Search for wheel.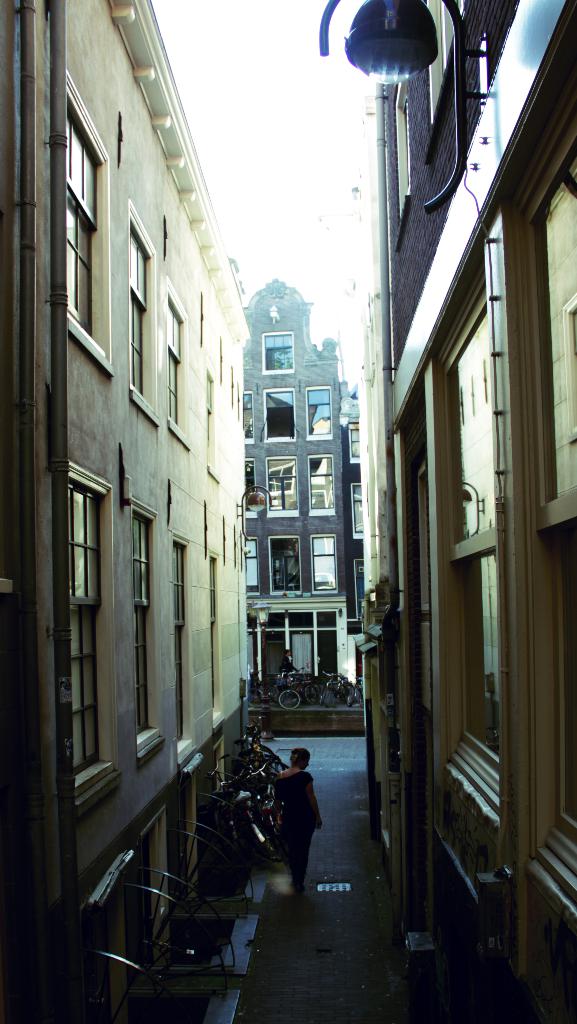
Found at 279:691:298:708.
